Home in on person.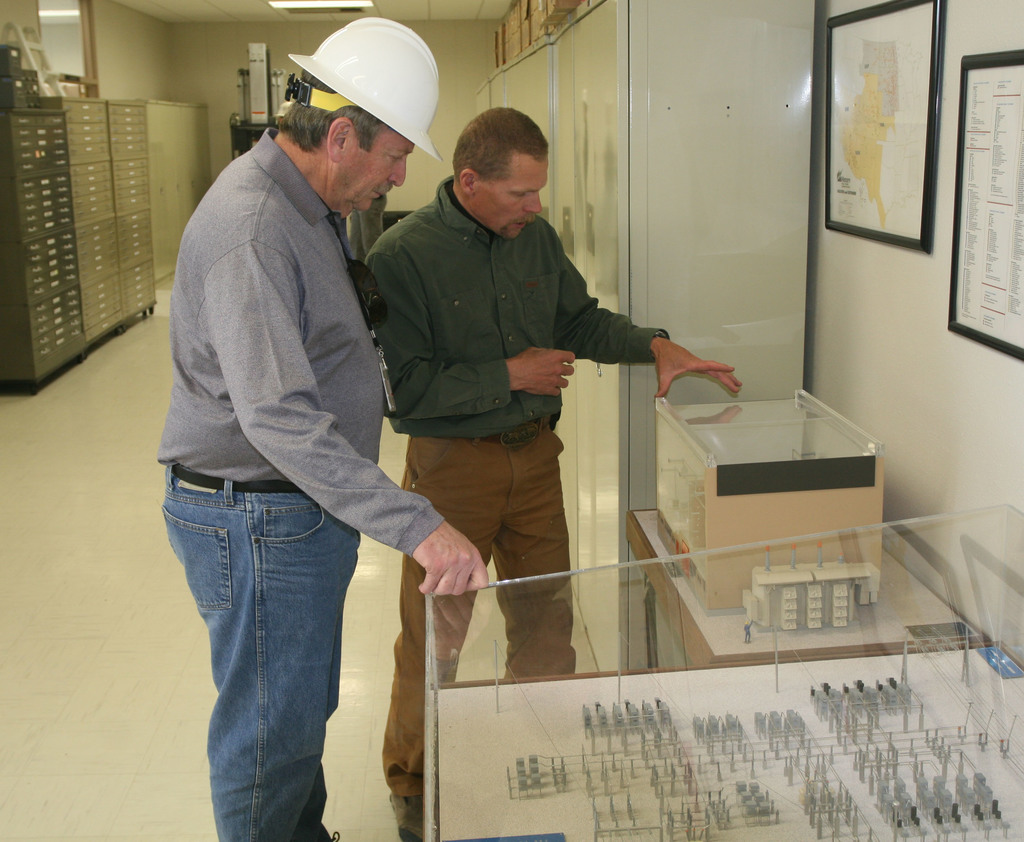
Homed in at x1=349, y1=187, x2=390, y2=285.
